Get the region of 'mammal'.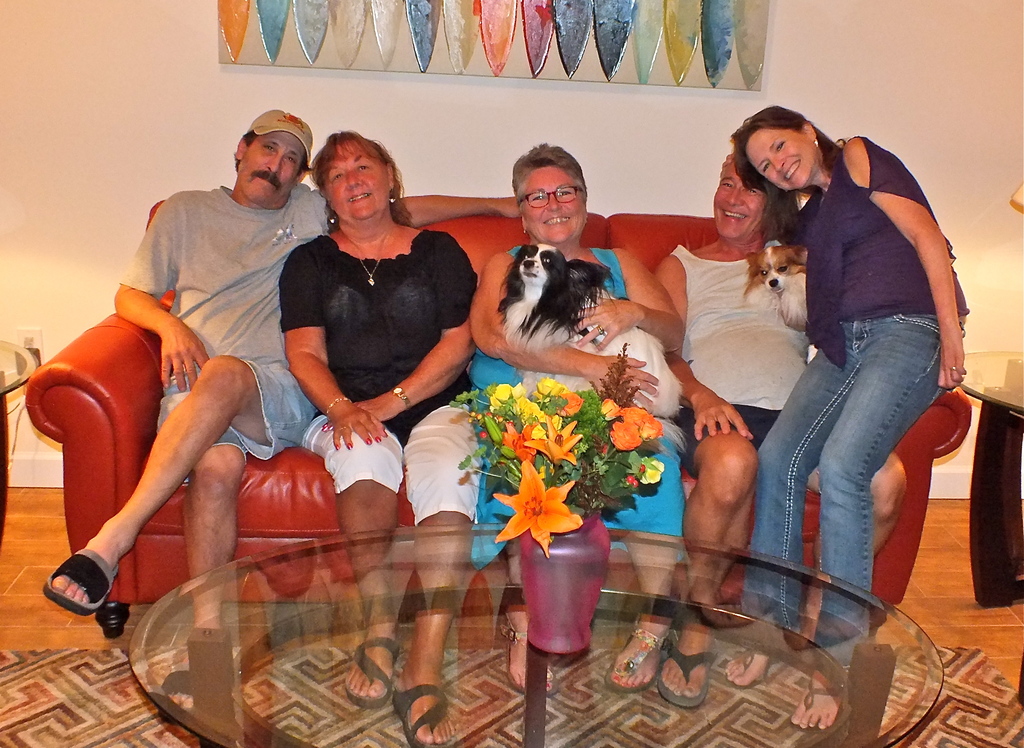
[x1=44, y1=108, x2=520, y2=715].
